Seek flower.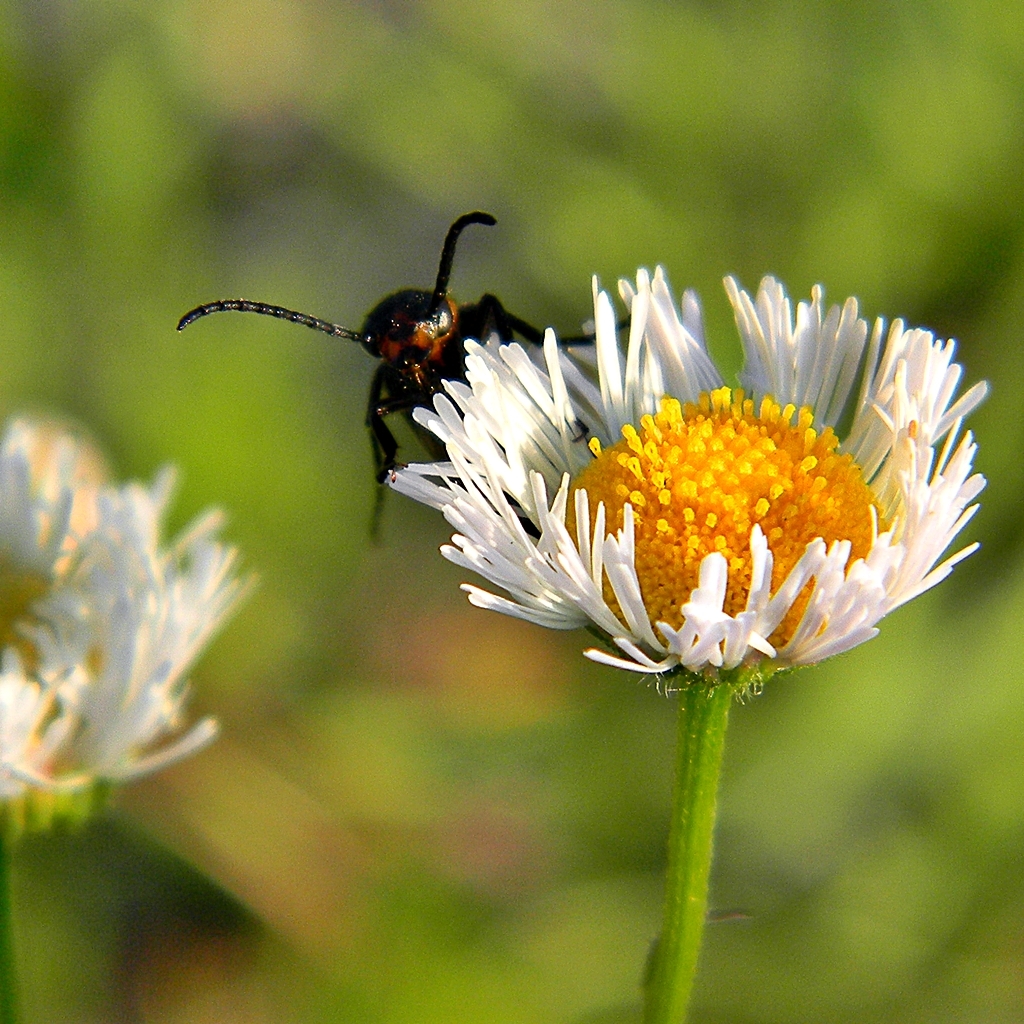
box=[0, 414, 264, 833].
